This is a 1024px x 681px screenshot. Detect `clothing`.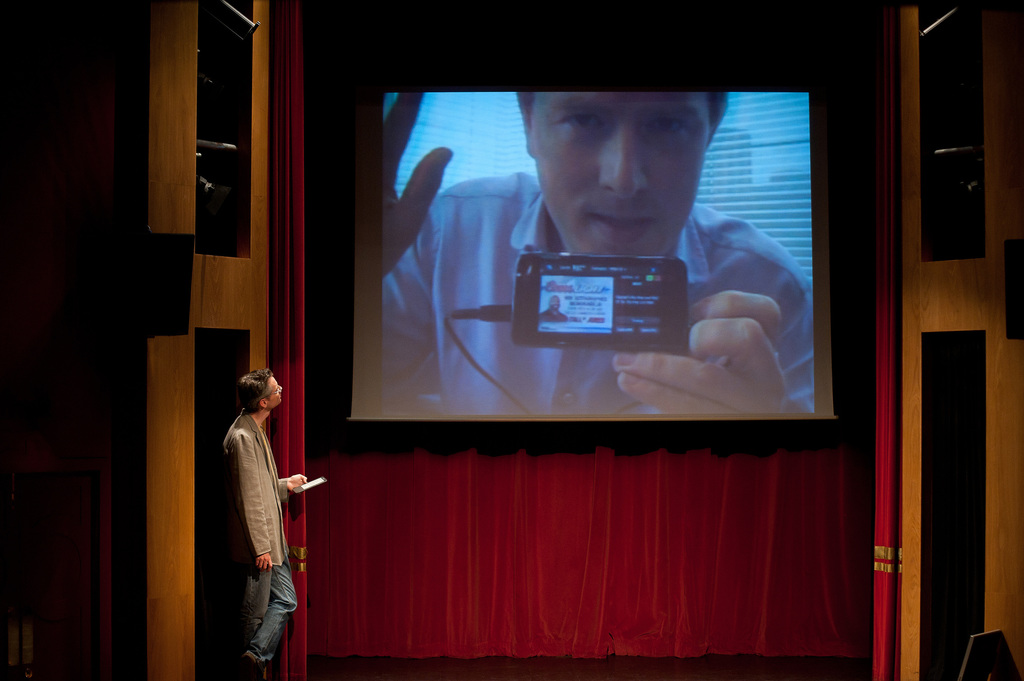
{"left": 538, "top": 305, "right": 564, "bottom": 321}.
